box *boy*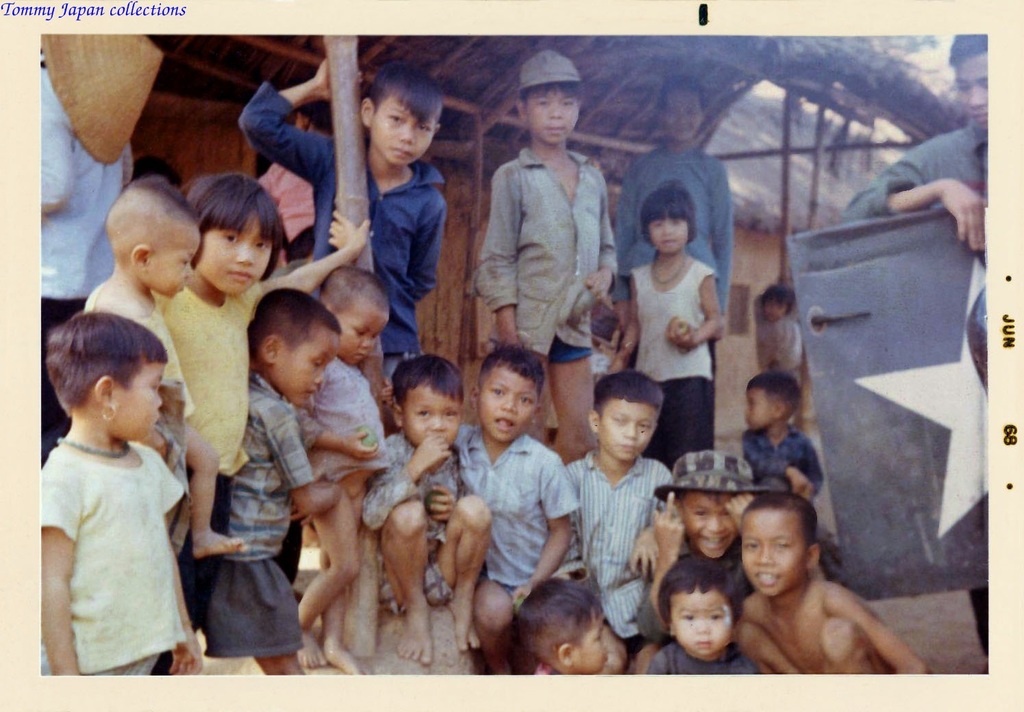
{"left": 560, "top": 371, "right": 682, "bottom": 674}
